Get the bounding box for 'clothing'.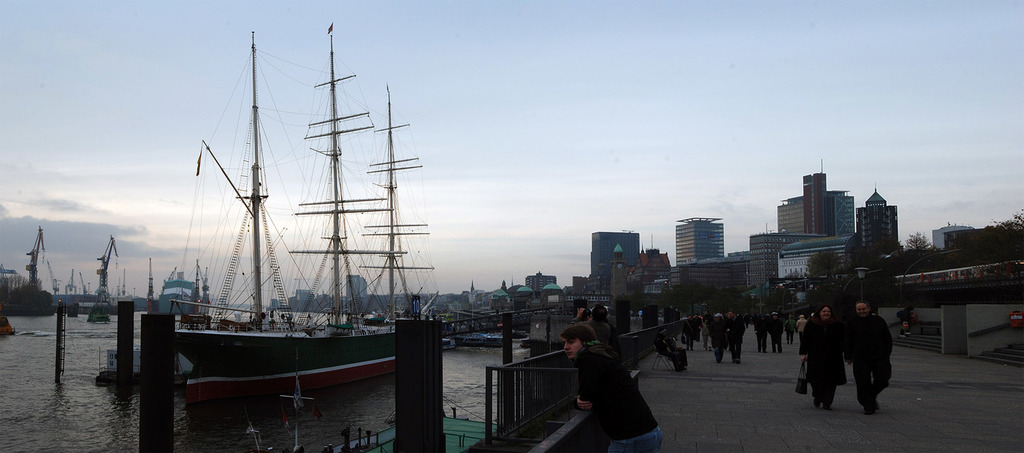
[left=571, top=318, right=618, bottom=359].
